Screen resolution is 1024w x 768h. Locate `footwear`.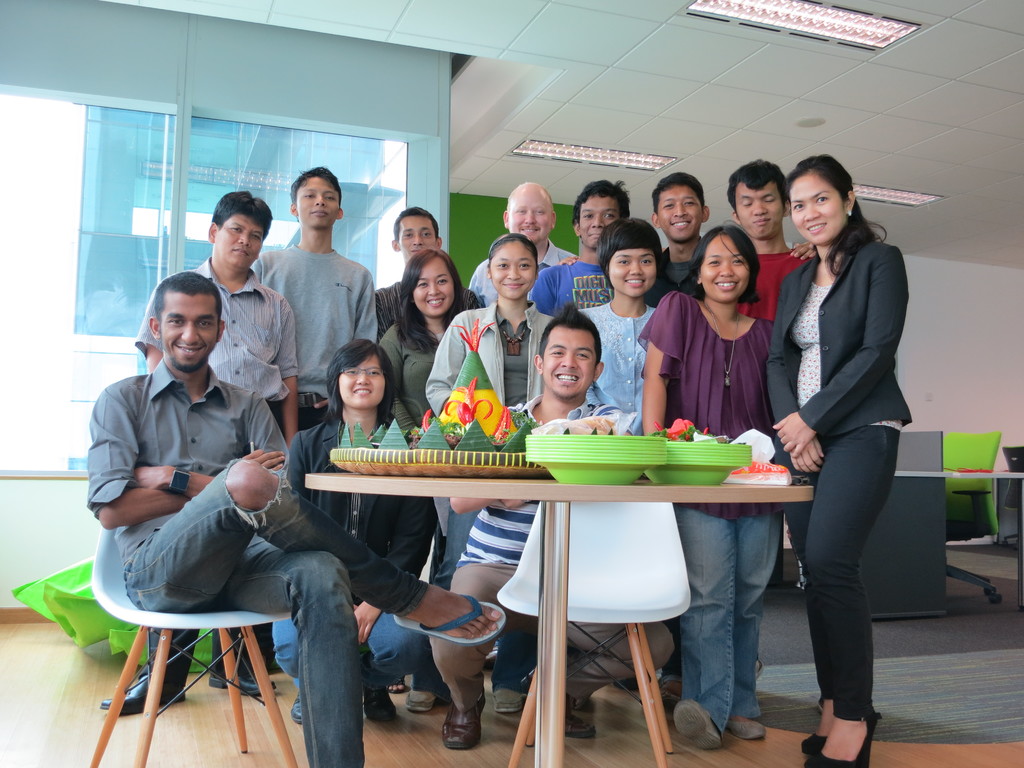
x1=731, y1=721, x2=765, y2=741.
